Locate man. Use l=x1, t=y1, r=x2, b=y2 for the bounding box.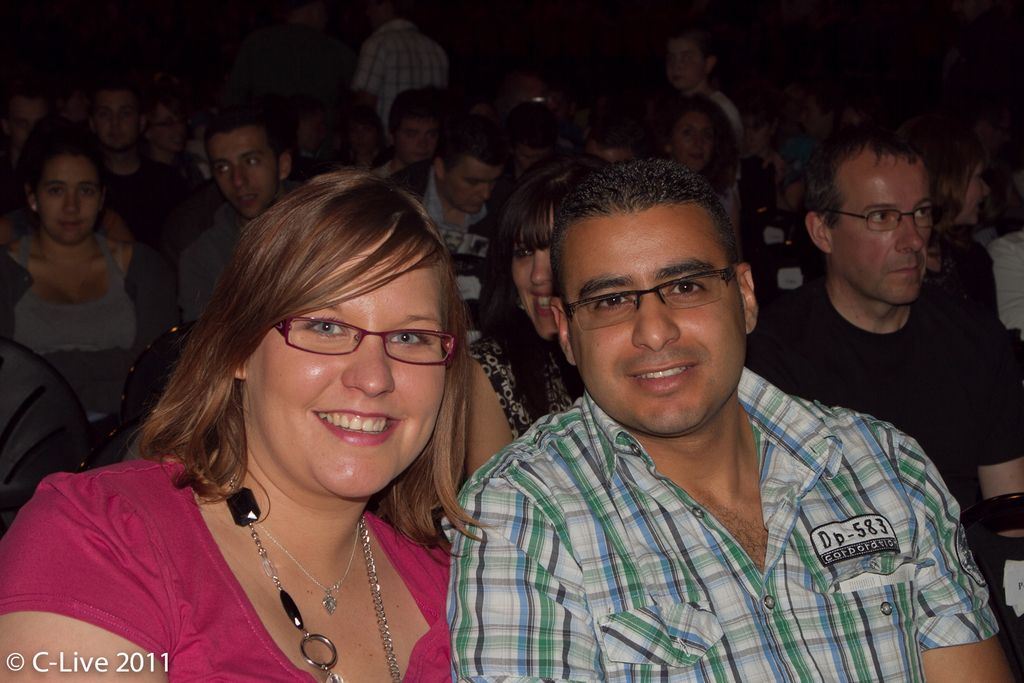
l=397, t=136, r=519, b=335.
